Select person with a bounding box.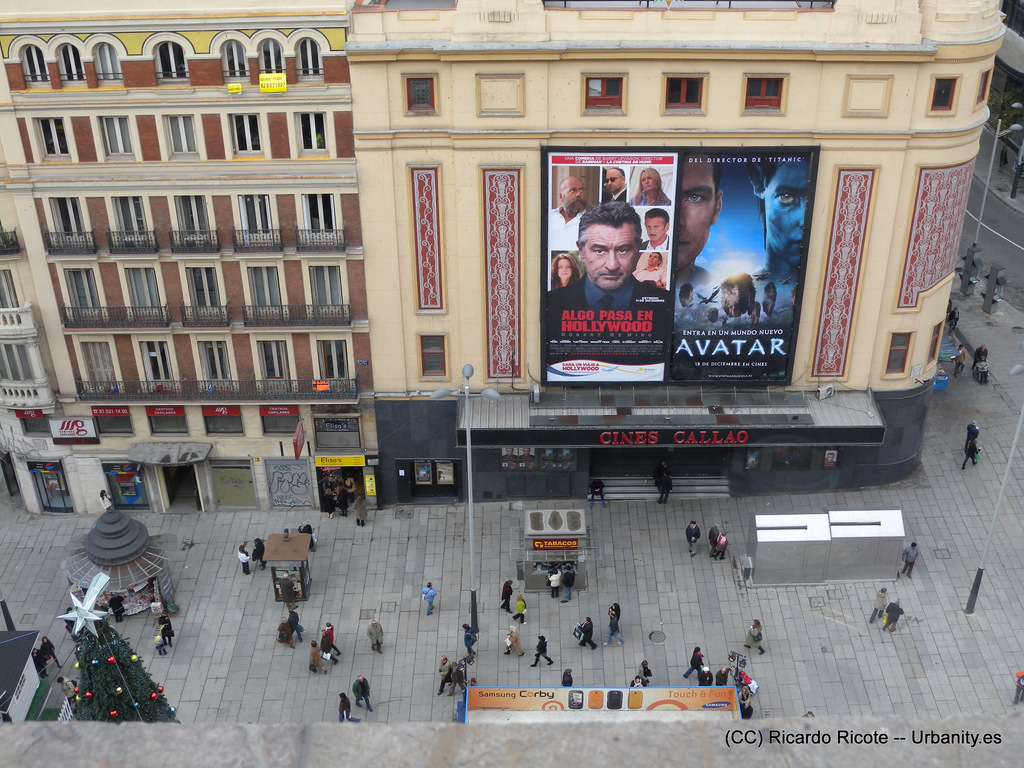
Rect(31, 644, 49, 680).
